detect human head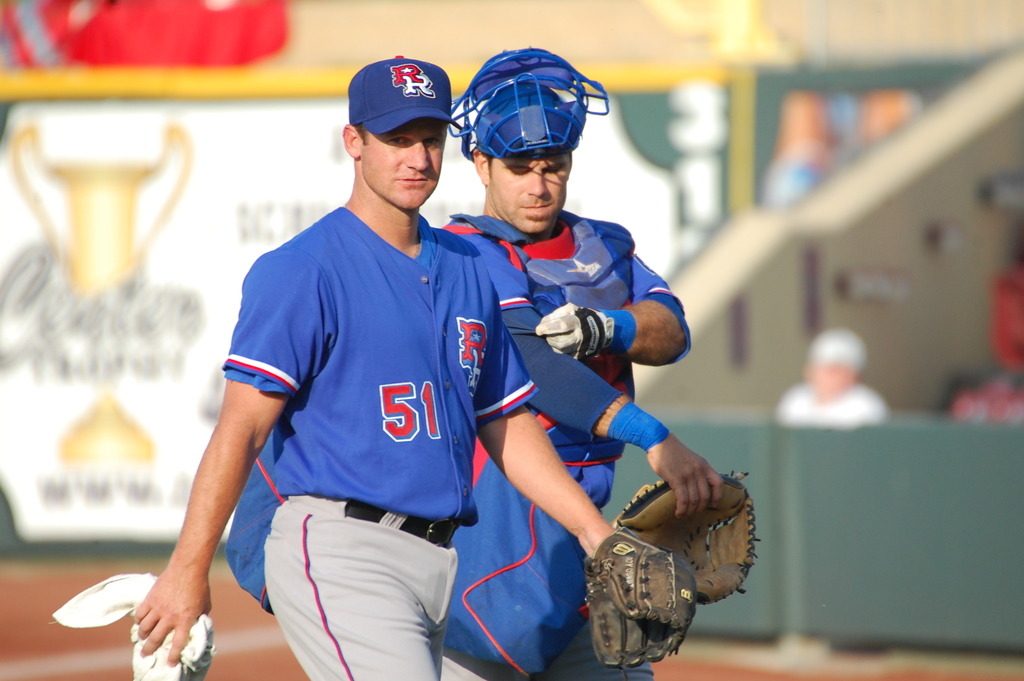
pyautogui.locateOnScreen(474, 113, 585, 235)
